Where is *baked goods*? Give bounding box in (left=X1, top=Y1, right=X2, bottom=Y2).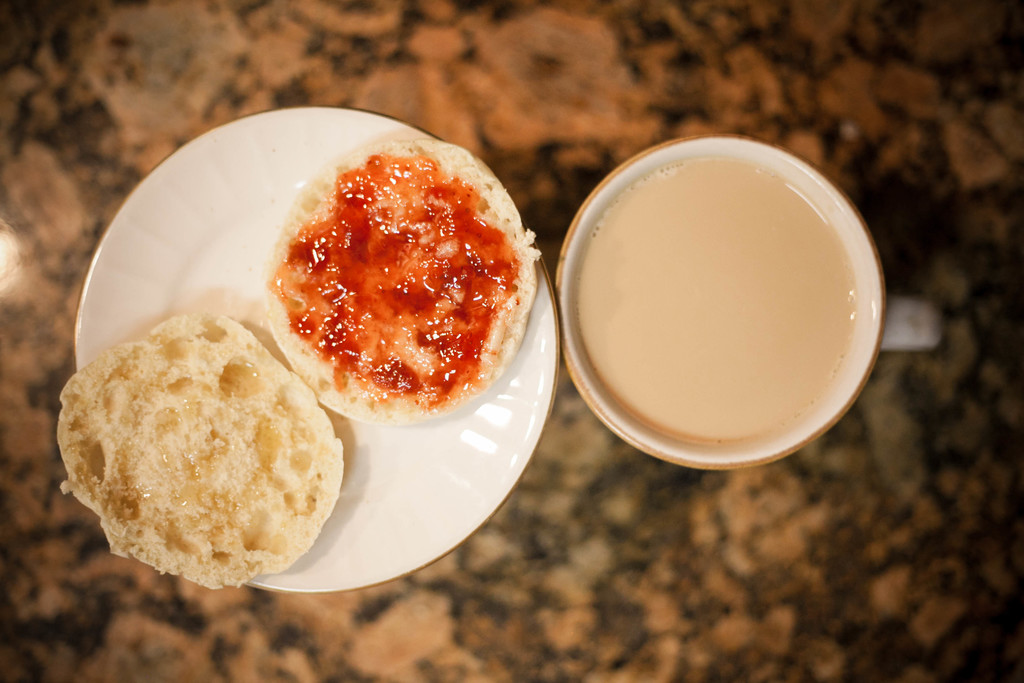
(left=58, top=311, right=348, bottom=589).
